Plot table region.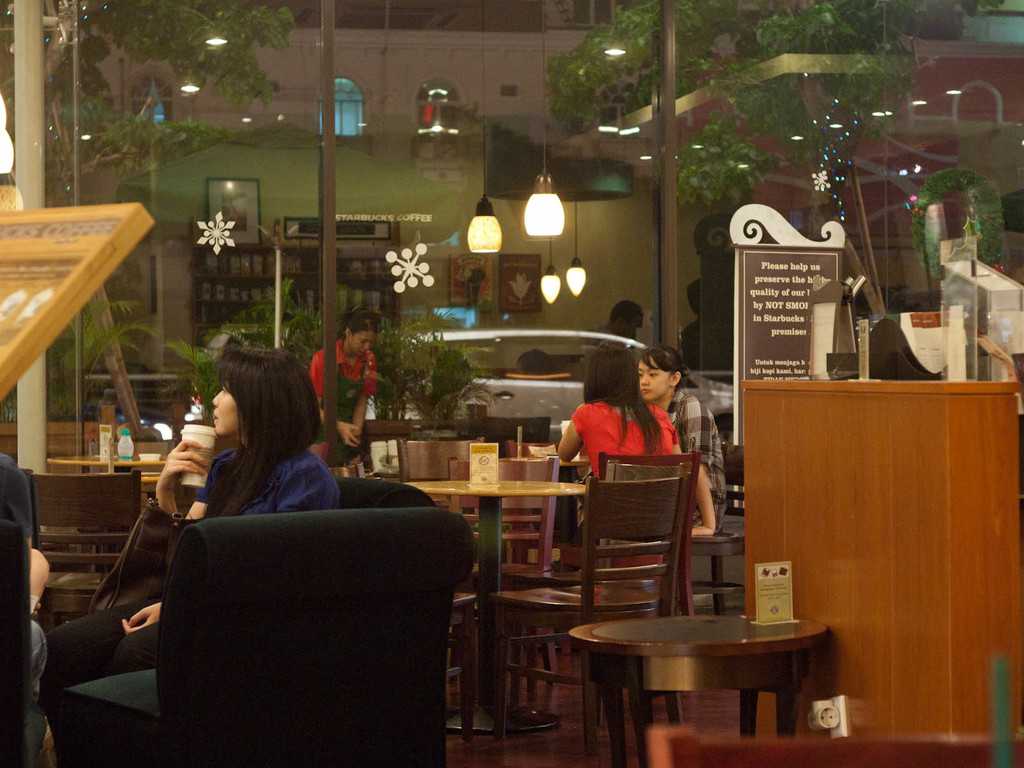
Plotted at x1=459, y1=440, x2=588, y2=540.
